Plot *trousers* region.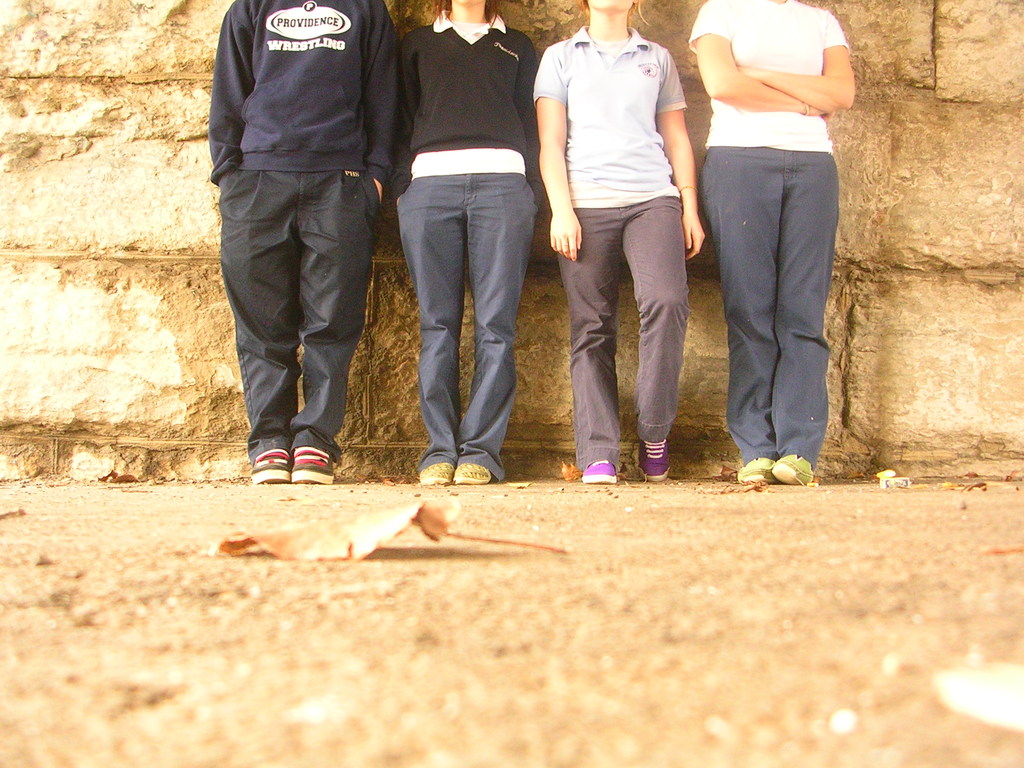
Plotted at <region>396, 170, 538, 486</region>.
